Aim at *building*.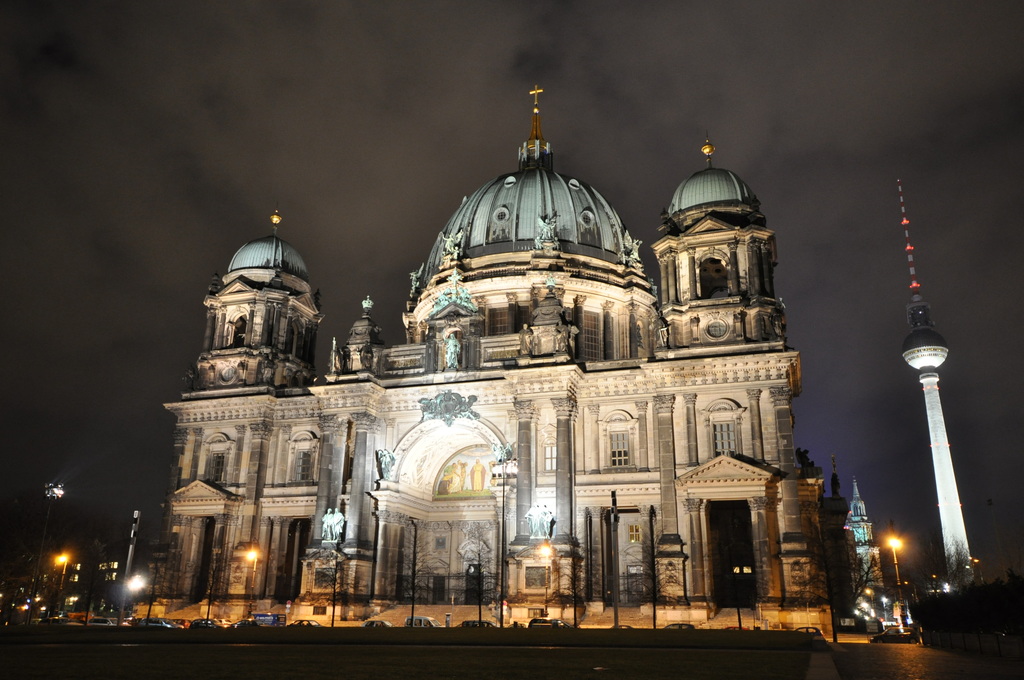
Aimed at 131 80 838 639.
